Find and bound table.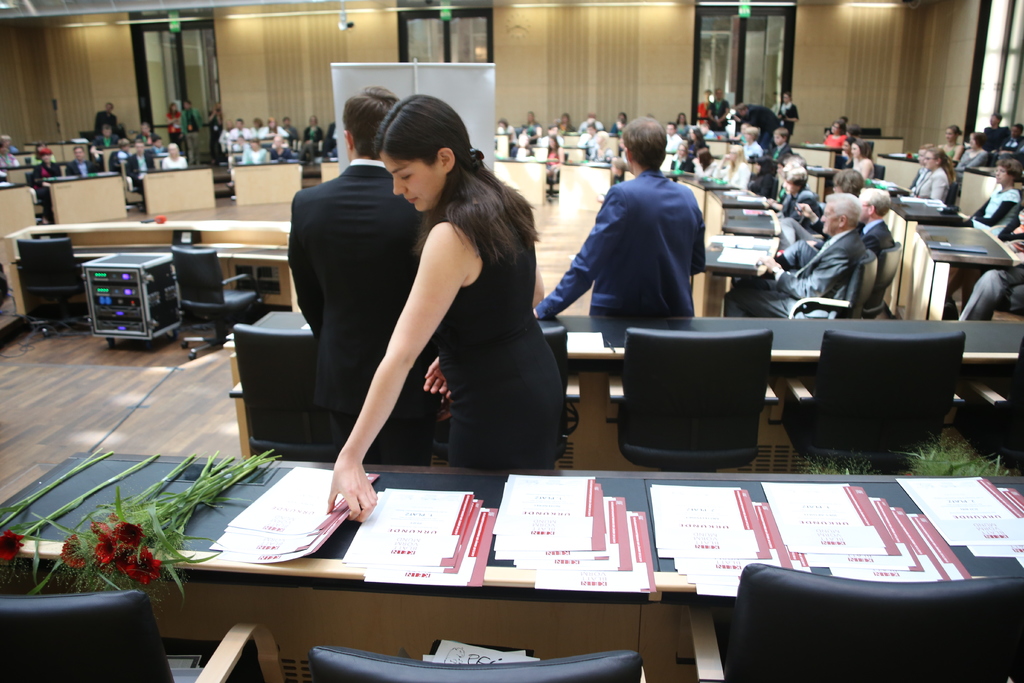
Bound: 232/166/301/205.
